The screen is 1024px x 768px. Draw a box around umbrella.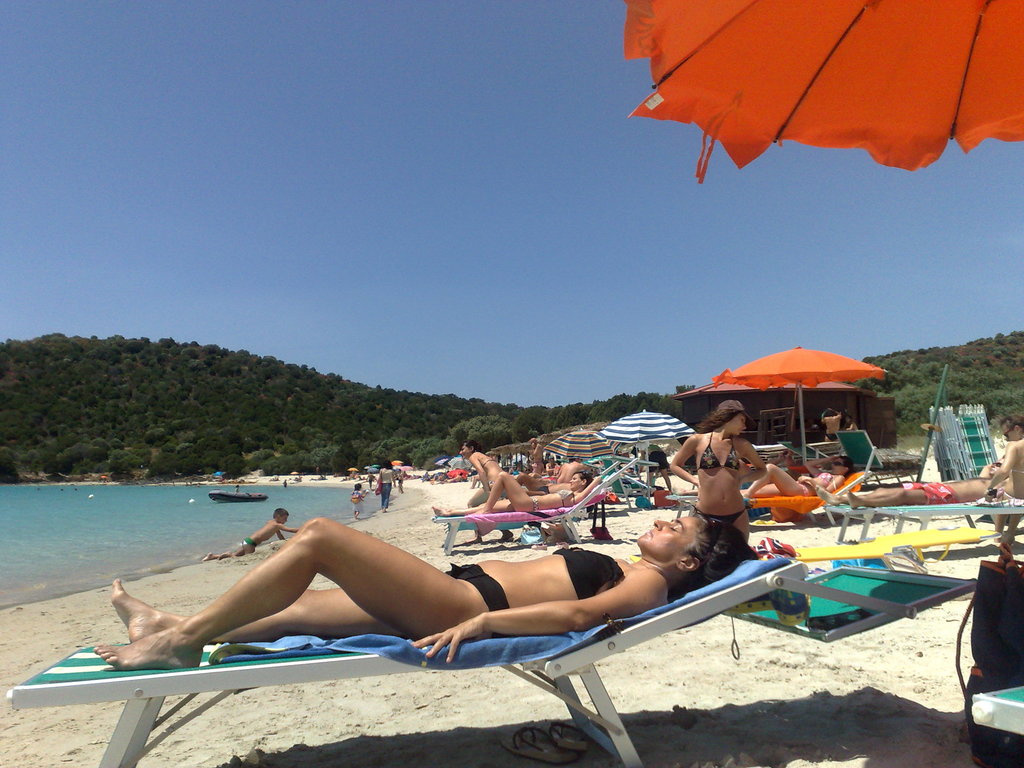
l=625, t=0, r=1023, b=185.
